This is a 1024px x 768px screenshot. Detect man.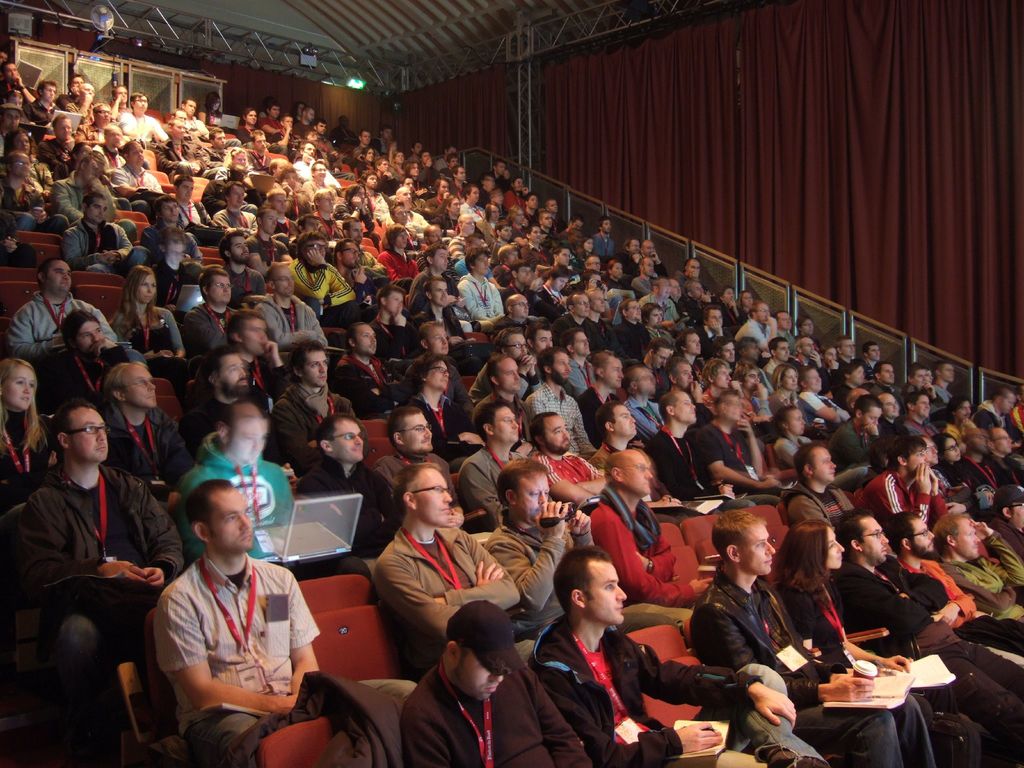
detection(882, 515, 1023, 757).
